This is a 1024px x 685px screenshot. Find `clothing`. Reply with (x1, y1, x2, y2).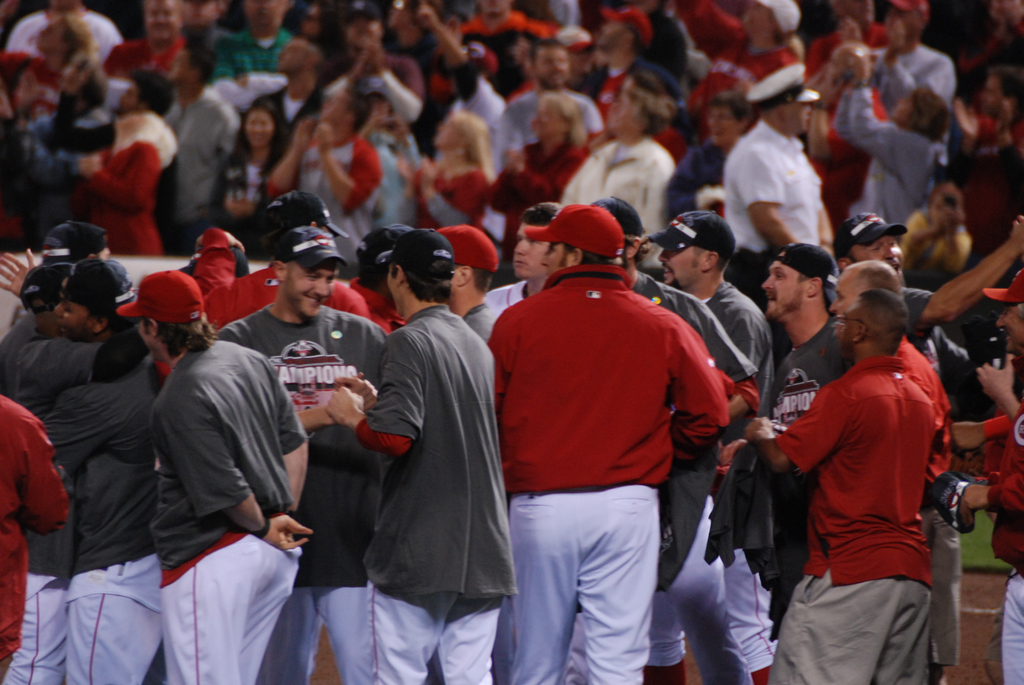
(0, 390, 76, 684).
